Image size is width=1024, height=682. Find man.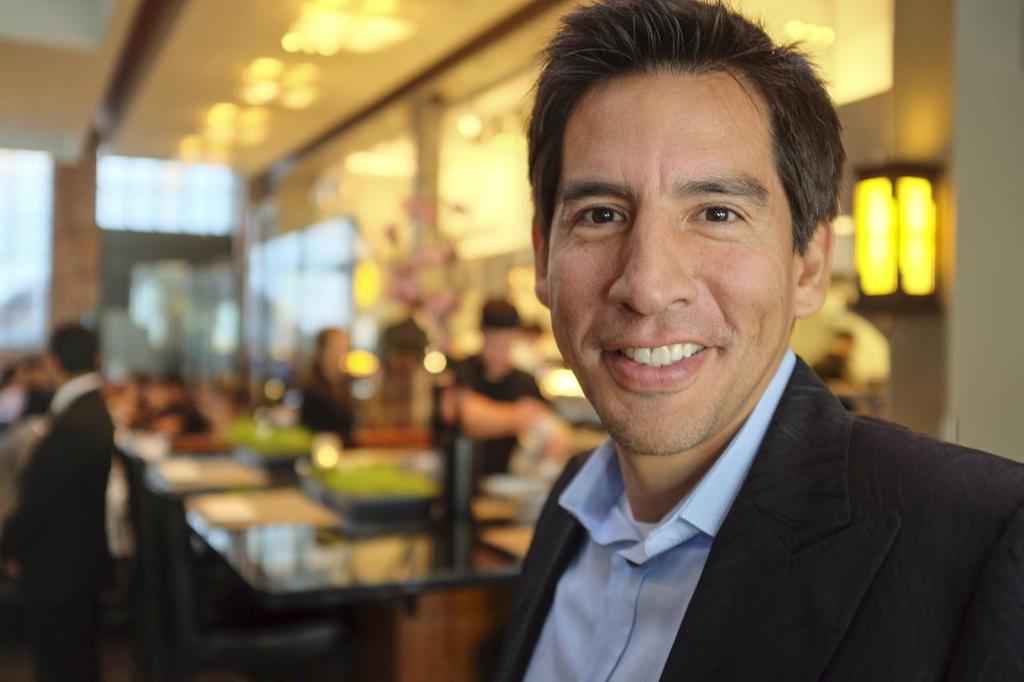
[446,297,552,456].
